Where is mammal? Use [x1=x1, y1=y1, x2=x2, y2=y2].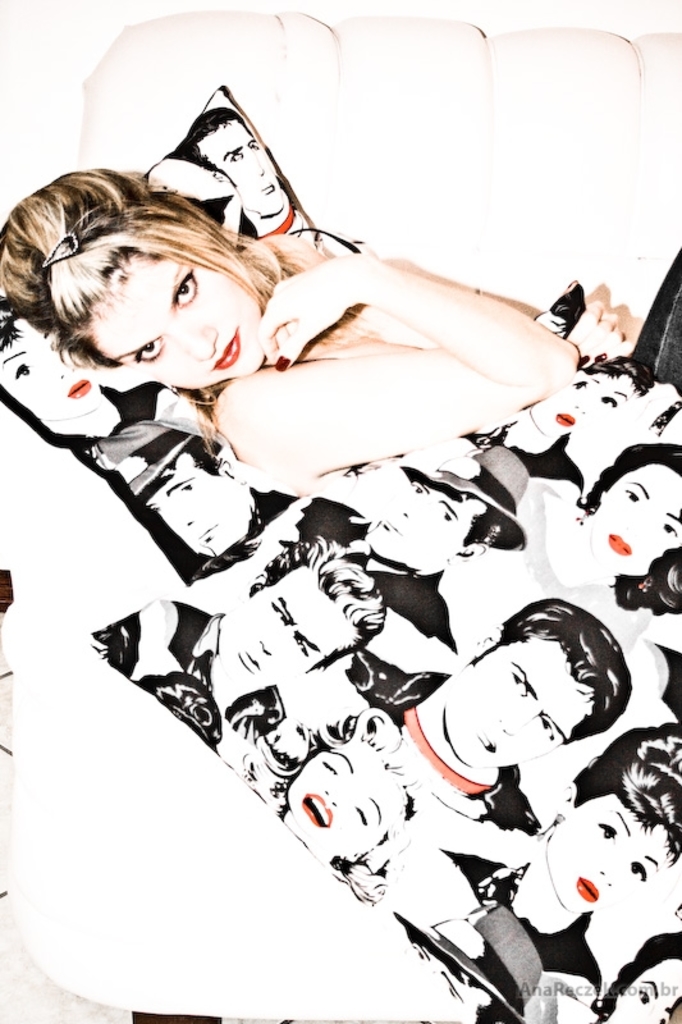
[x1=192, y1=110, x2=312, y2=236].
